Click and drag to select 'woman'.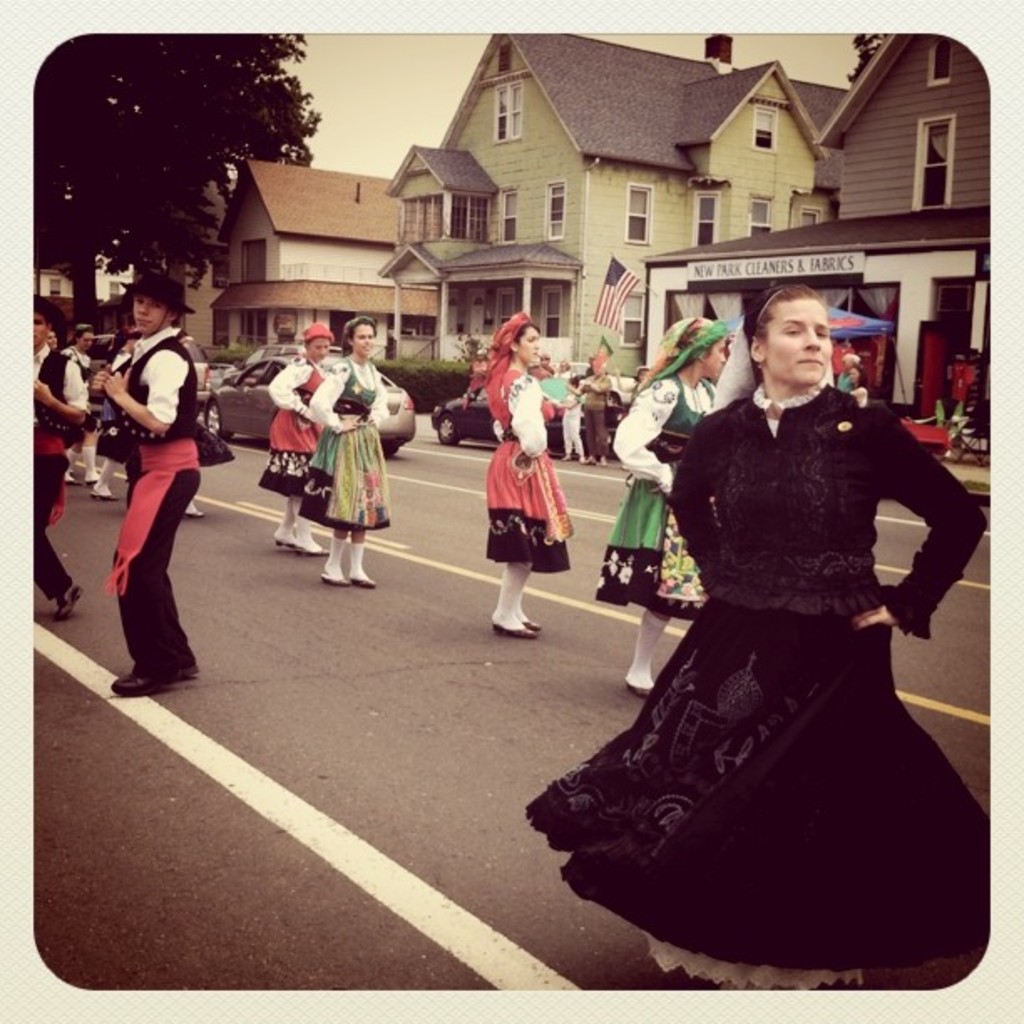
Selection: <region>308, 335, 450, 599</region>.
